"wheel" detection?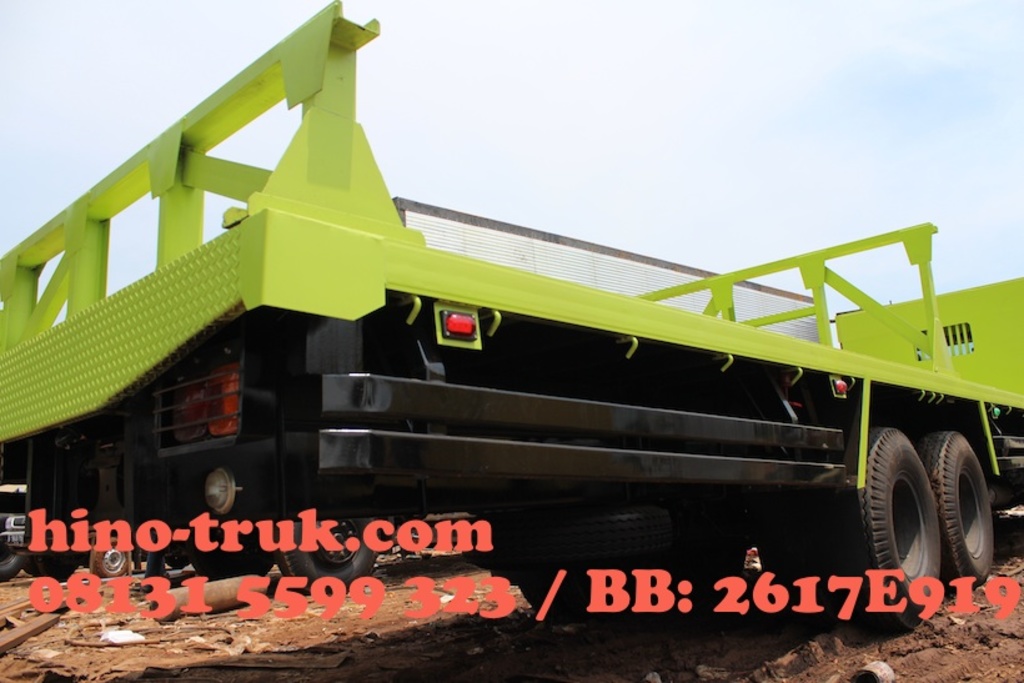
{"left": 0, "top": 554, "right": 26, "bottom": 588}
